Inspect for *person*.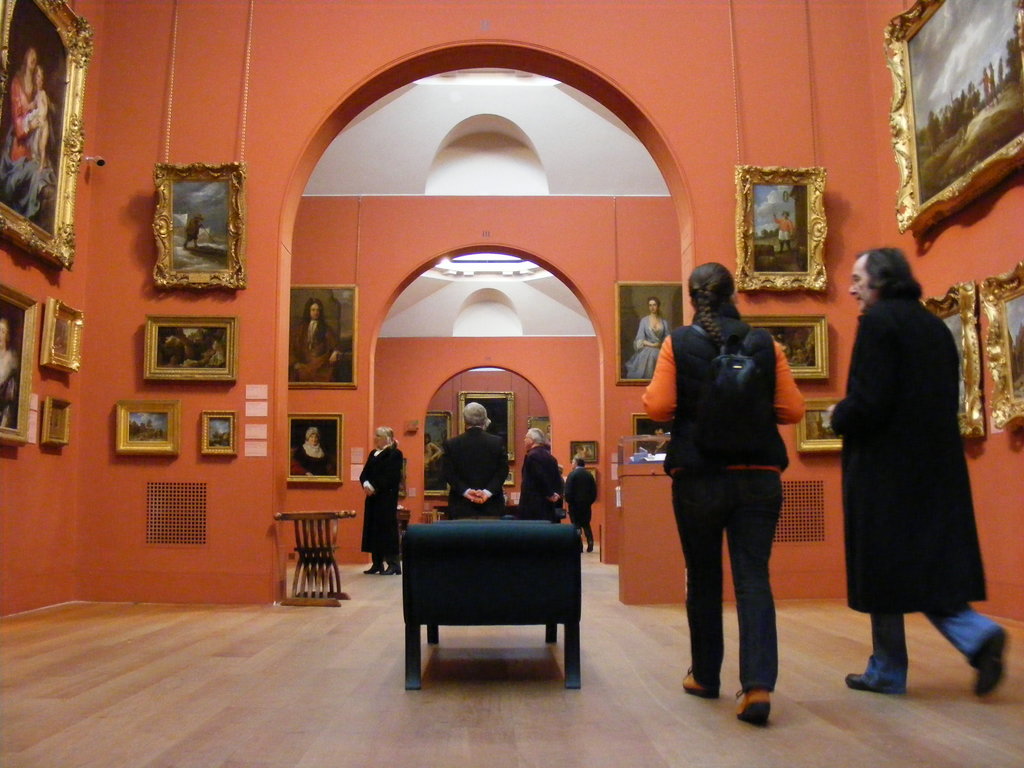
Inspection: [359,425,407,579].
